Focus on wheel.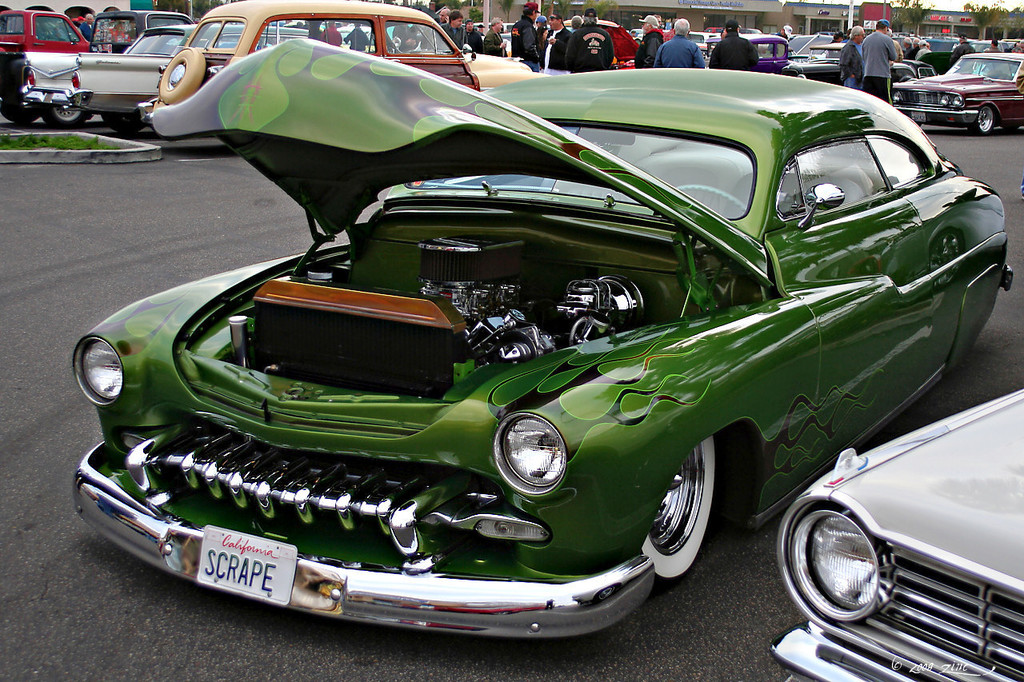
Focused at box=[971, 103, 994, 136].
